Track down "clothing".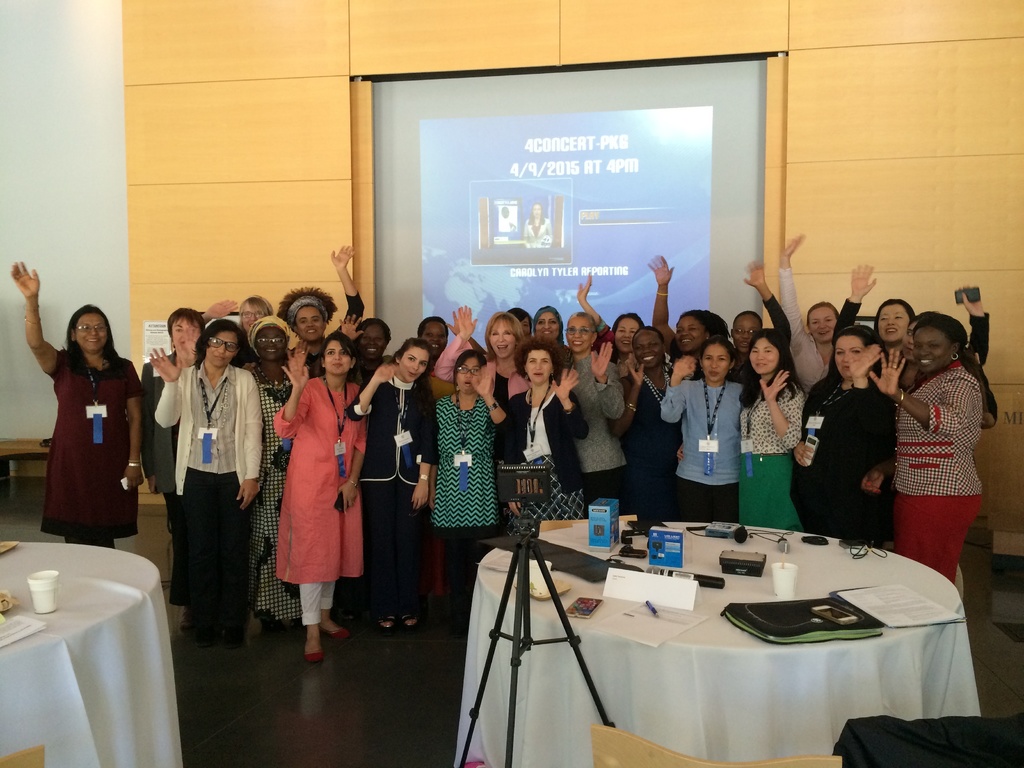
Tracked to <box>502,386,596,535</box>.
